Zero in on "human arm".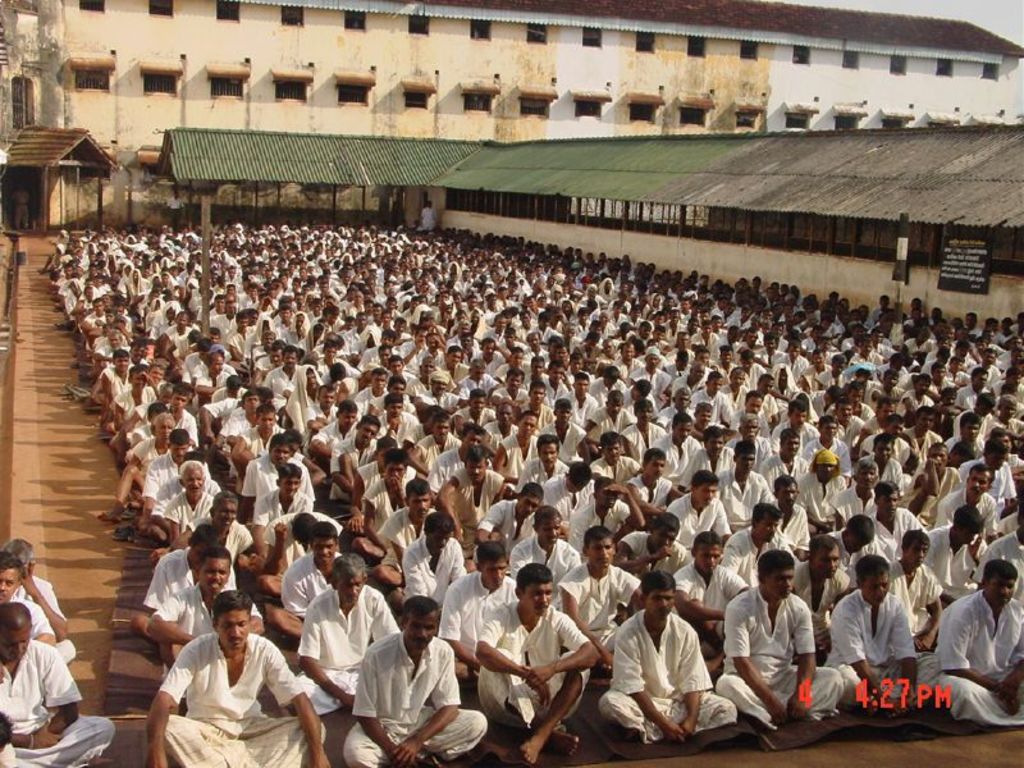
Zeroed in: detection(941, 598, 1002, 698).
